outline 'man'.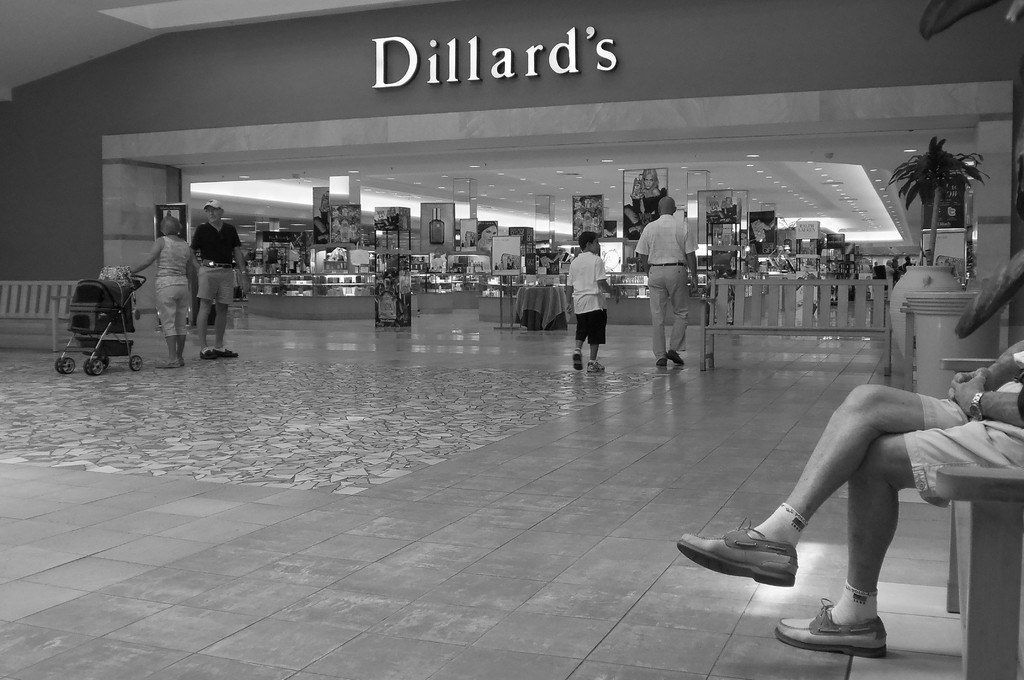
Outline: 677:336:1023:656.
